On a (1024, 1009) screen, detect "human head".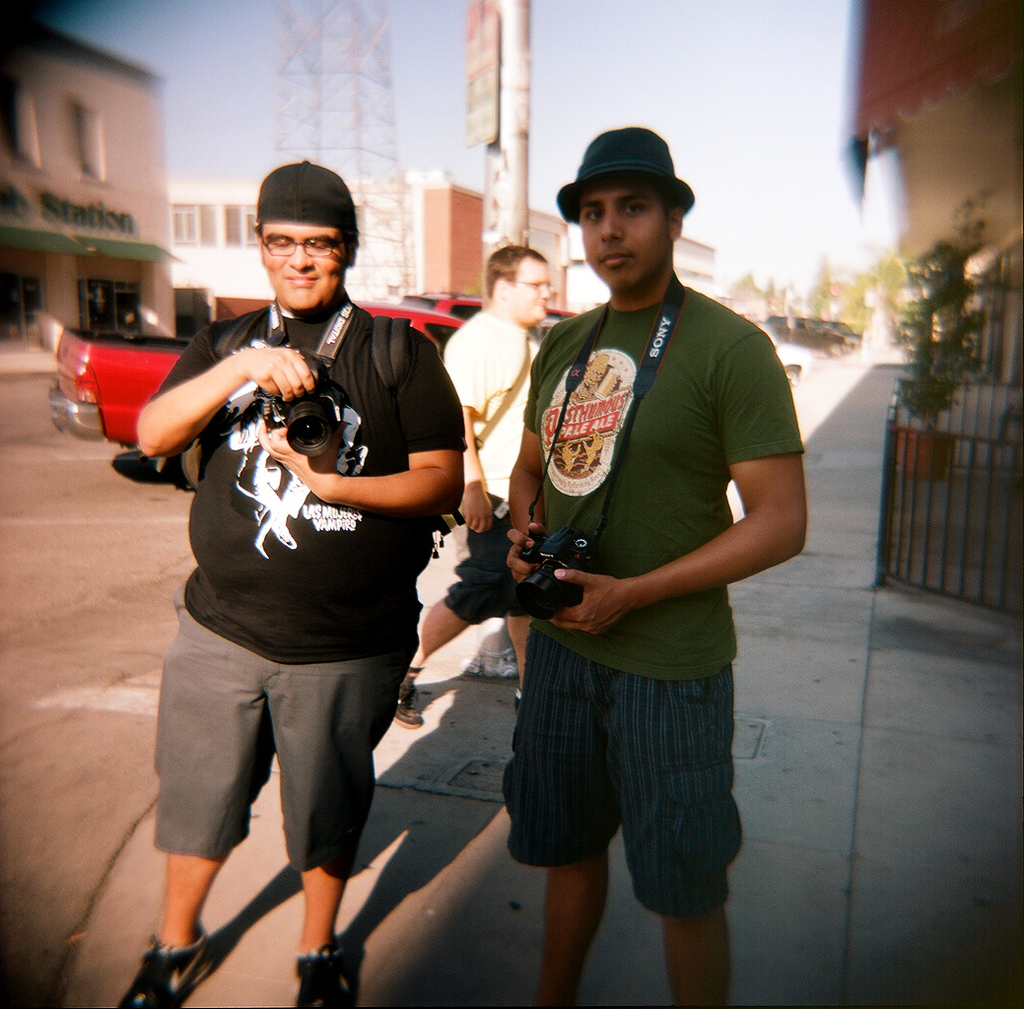
rect(545, 118, 698, 298).
